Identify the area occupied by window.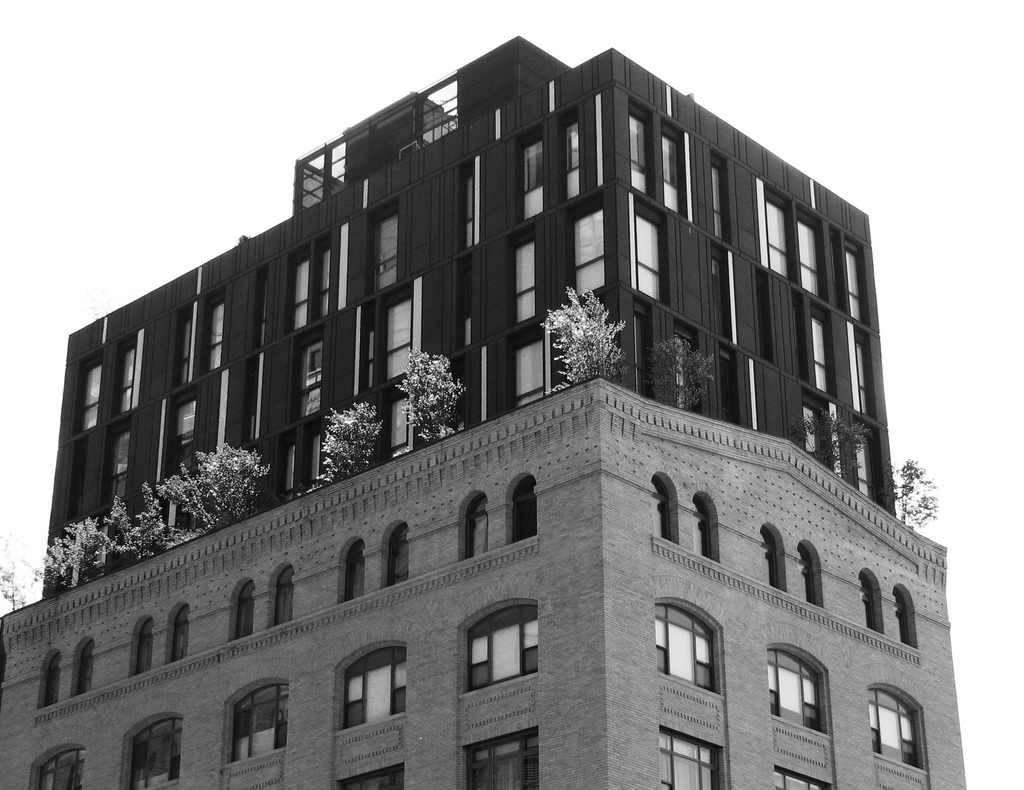
Area: x1=200 y1=360 x2=233 y2=468.
